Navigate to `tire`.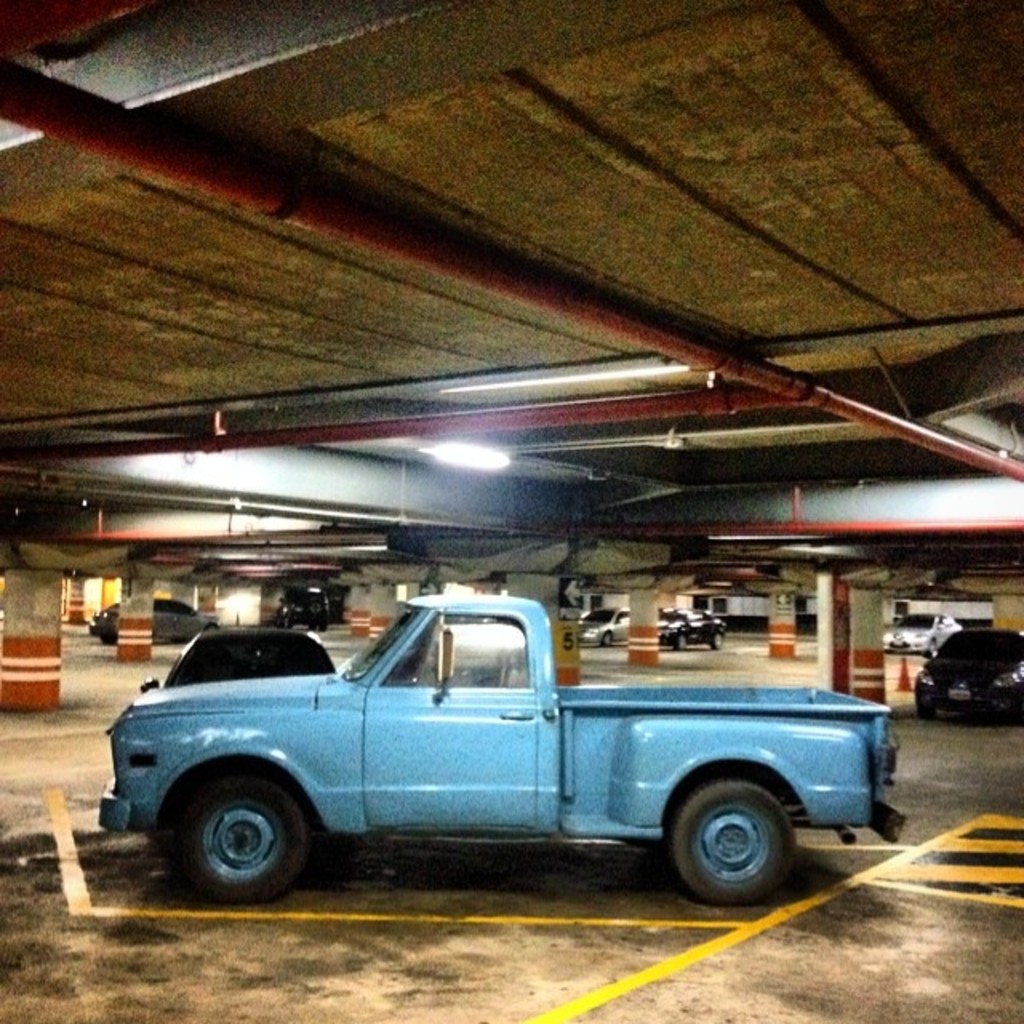
Navigation target: bbox=[670, 635, 685, 651].
